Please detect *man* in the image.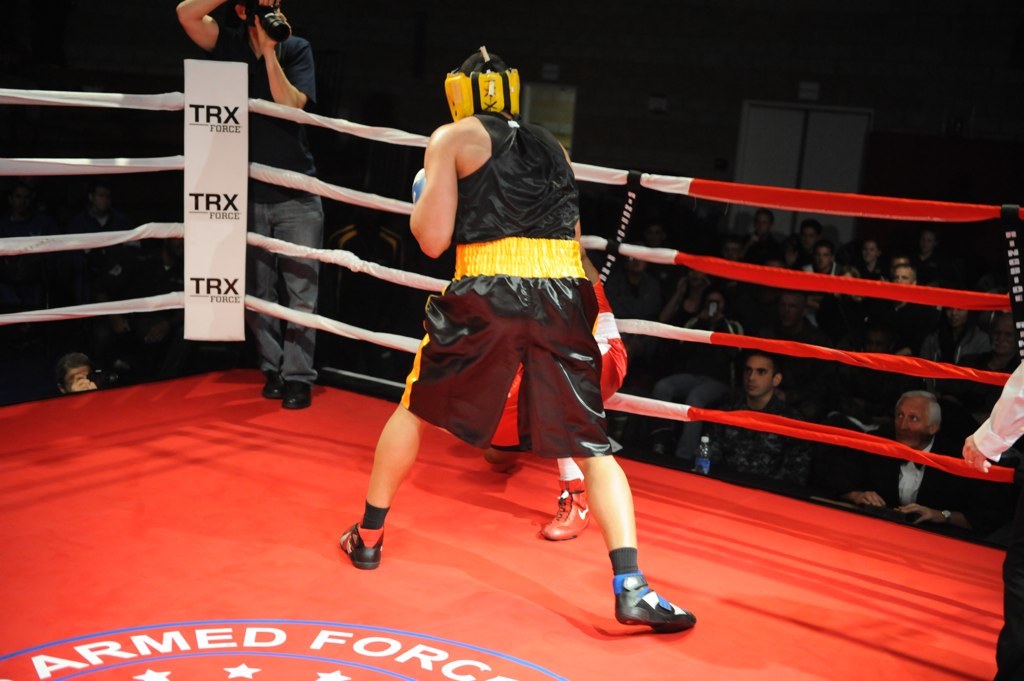
box=[175, 0, 321, 411].
